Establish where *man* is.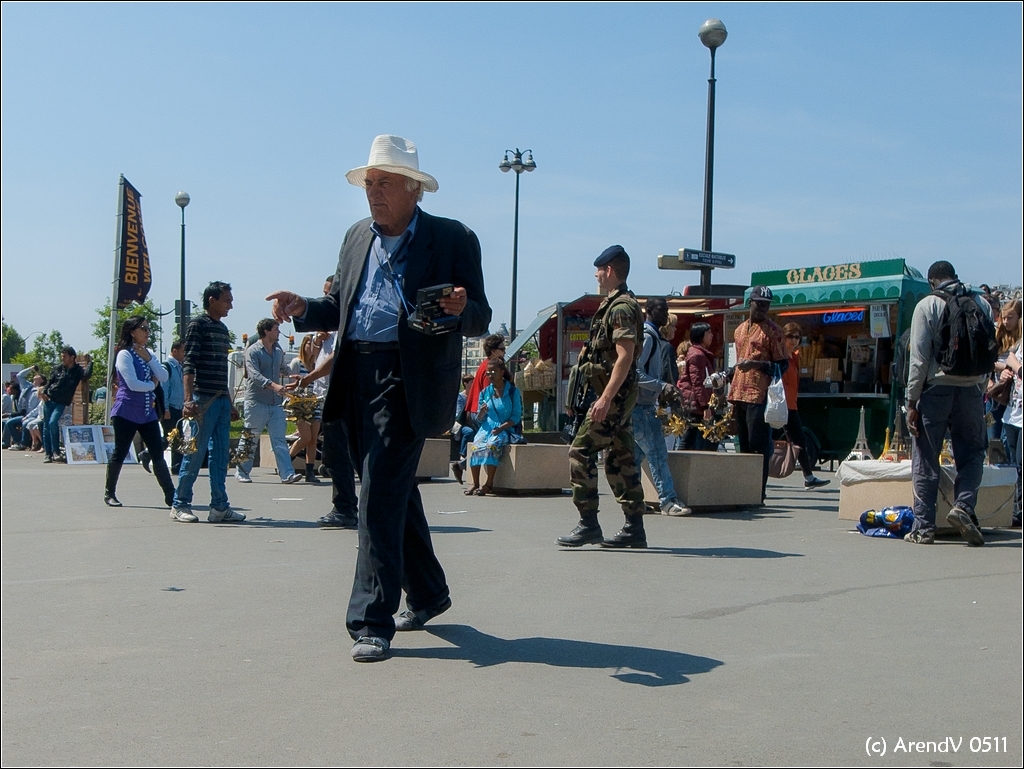
Established at pyautogui.locateOnScreen(630, 292, 696, 519).
